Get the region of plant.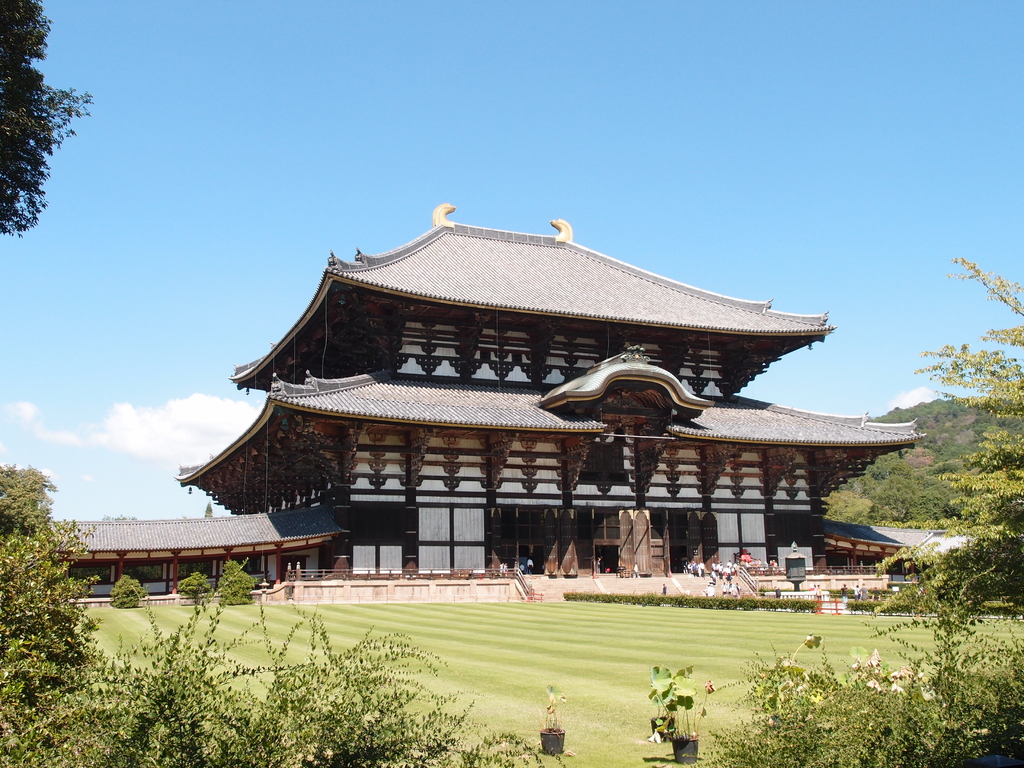
[647,664,696,742].
